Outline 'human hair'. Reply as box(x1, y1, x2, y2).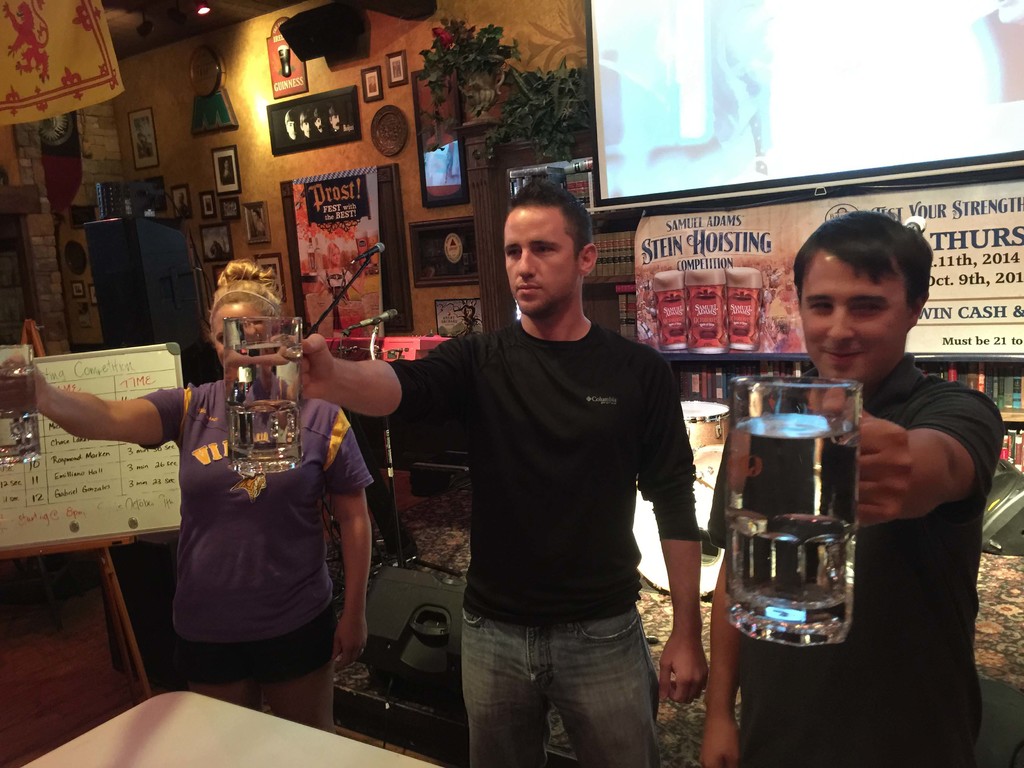
box(206, 259, 284, 314).
